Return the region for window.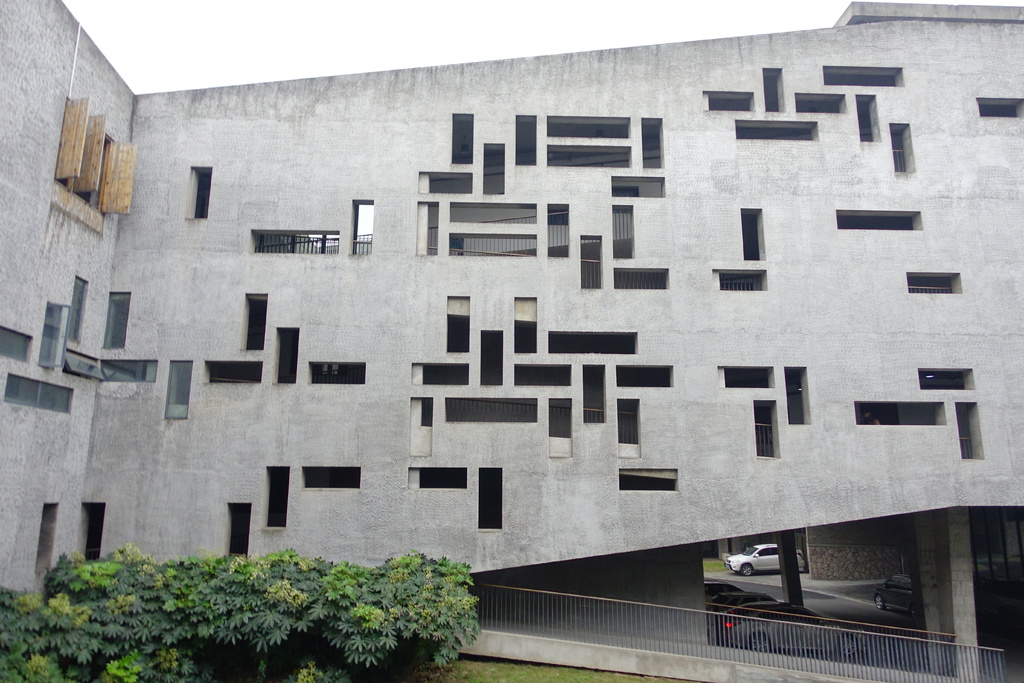
crop(614, 468, 676, 495).
